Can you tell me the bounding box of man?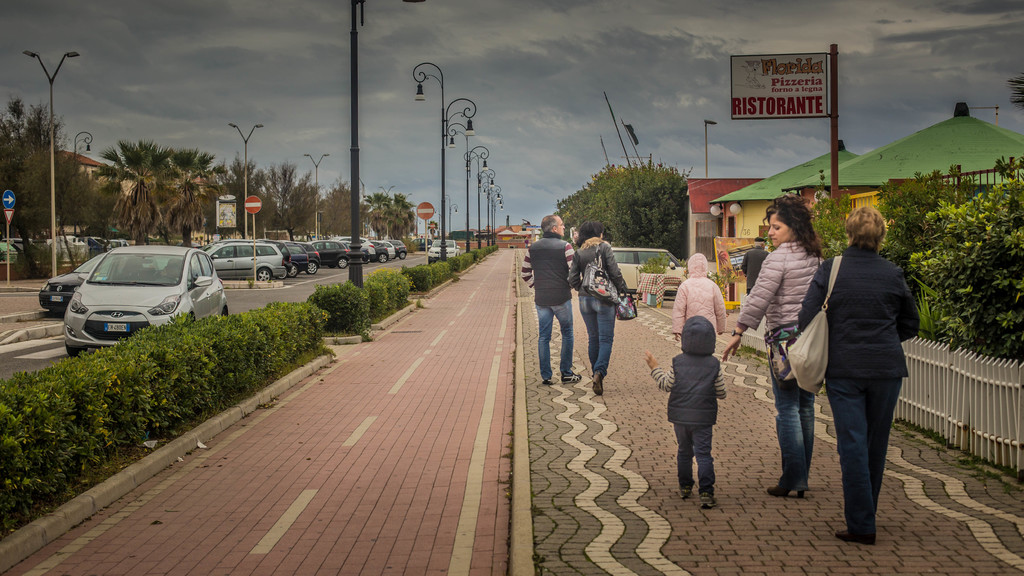
l=740, t=236, r=771, b=298.
